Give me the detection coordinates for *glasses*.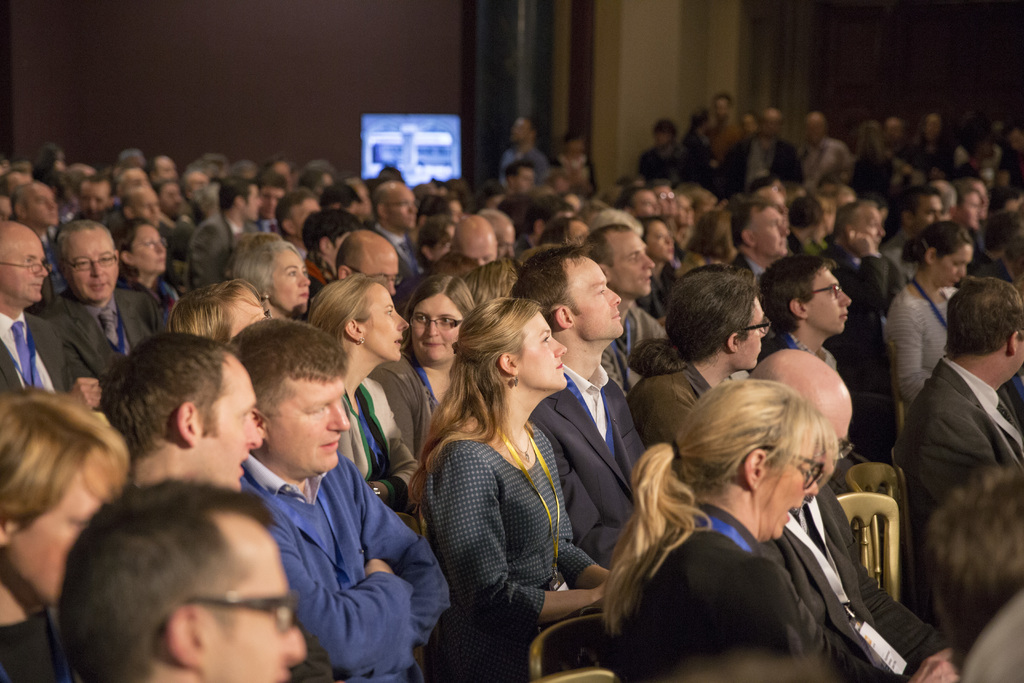
bbox=(67, 252, 115, 265).
